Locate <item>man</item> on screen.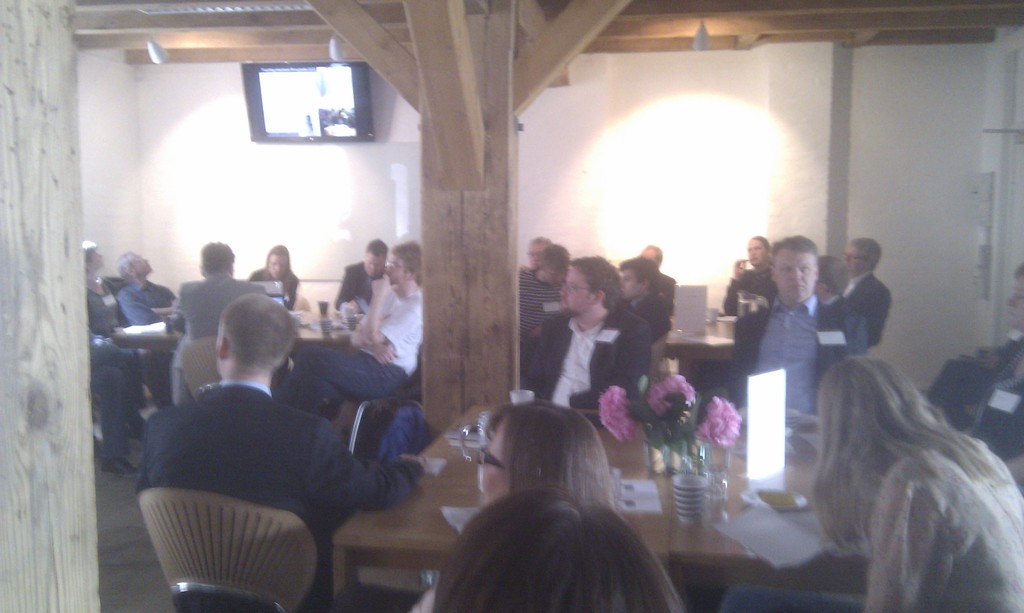
On screen at l=330, t=241, r=391, b=315.
